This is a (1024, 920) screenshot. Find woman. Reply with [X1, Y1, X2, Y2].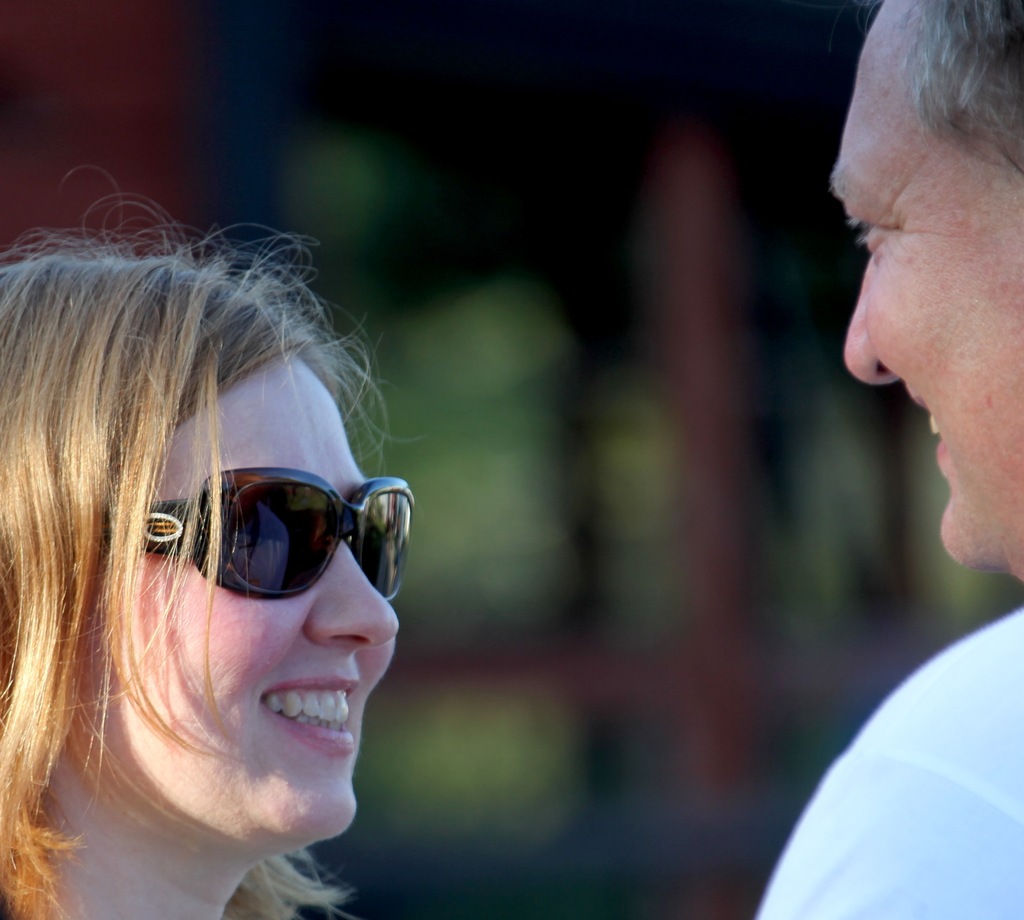
[3, 189, 499, 919].
